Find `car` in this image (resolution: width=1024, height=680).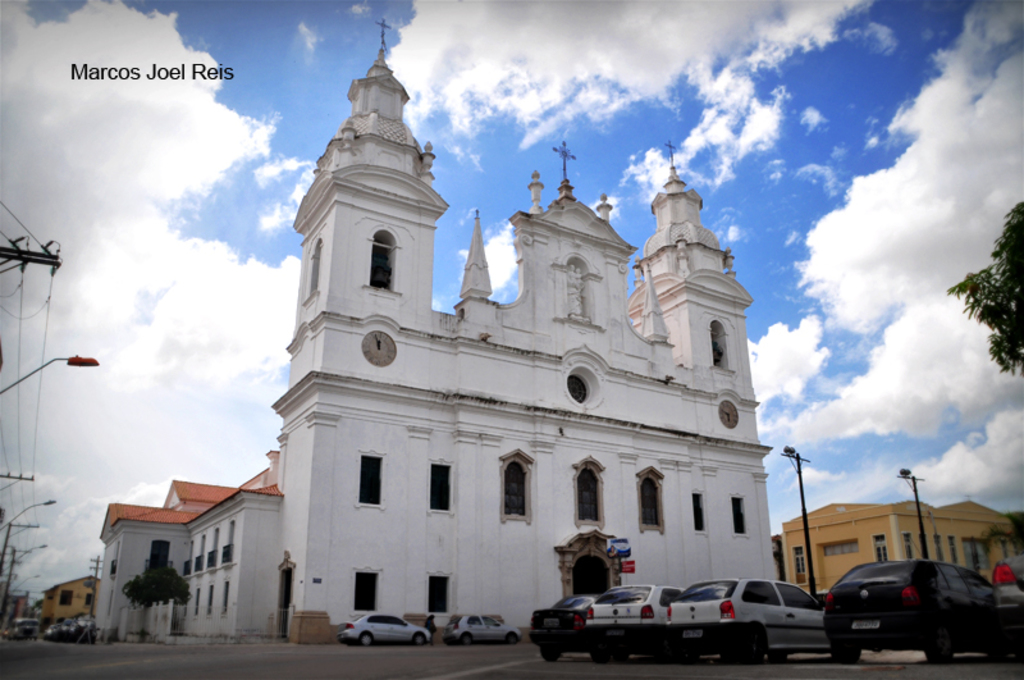
bbox=(588, 592, 678, 656).
